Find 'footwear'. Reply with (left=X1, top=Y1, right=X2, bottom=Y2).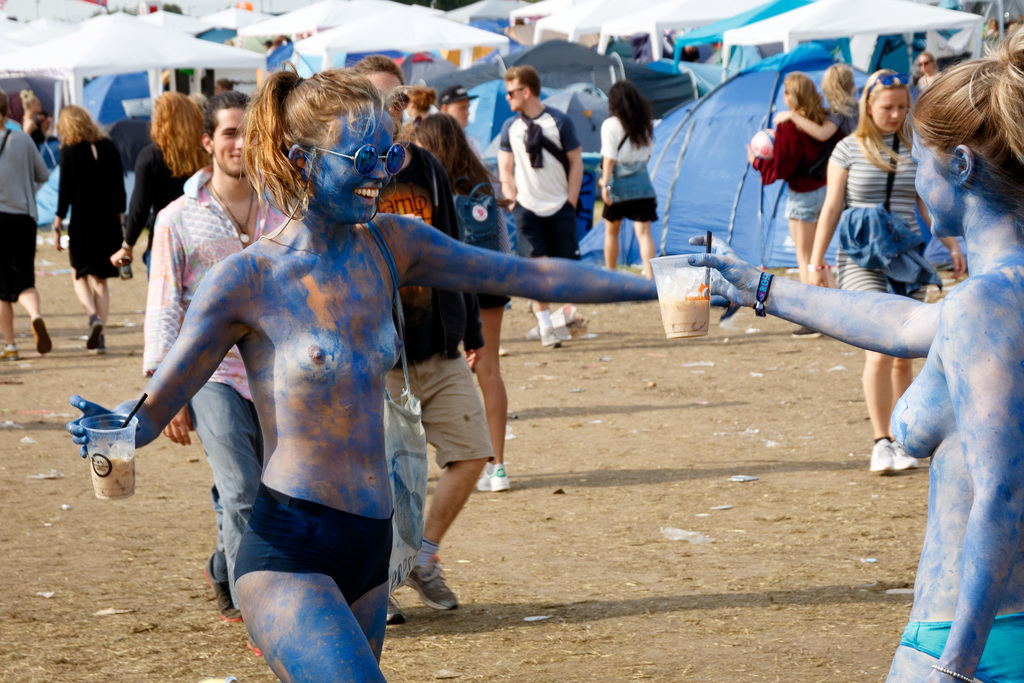
(left=407, top=561, right=470, bottom=615).
